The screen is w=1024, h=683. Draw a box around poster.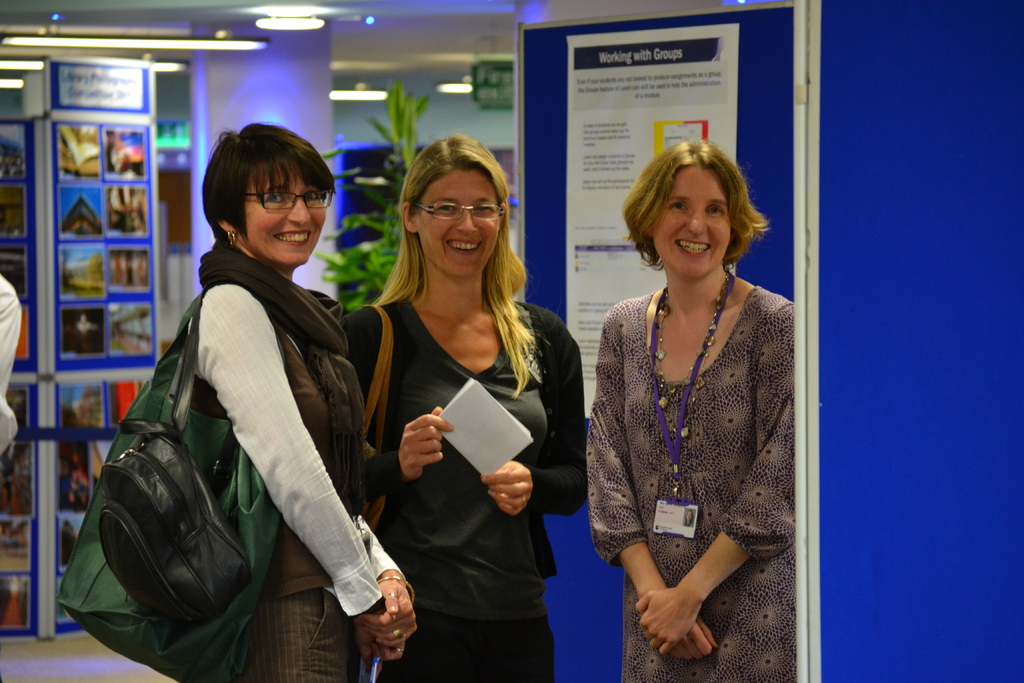
crop(0, 125, 33, 638).
